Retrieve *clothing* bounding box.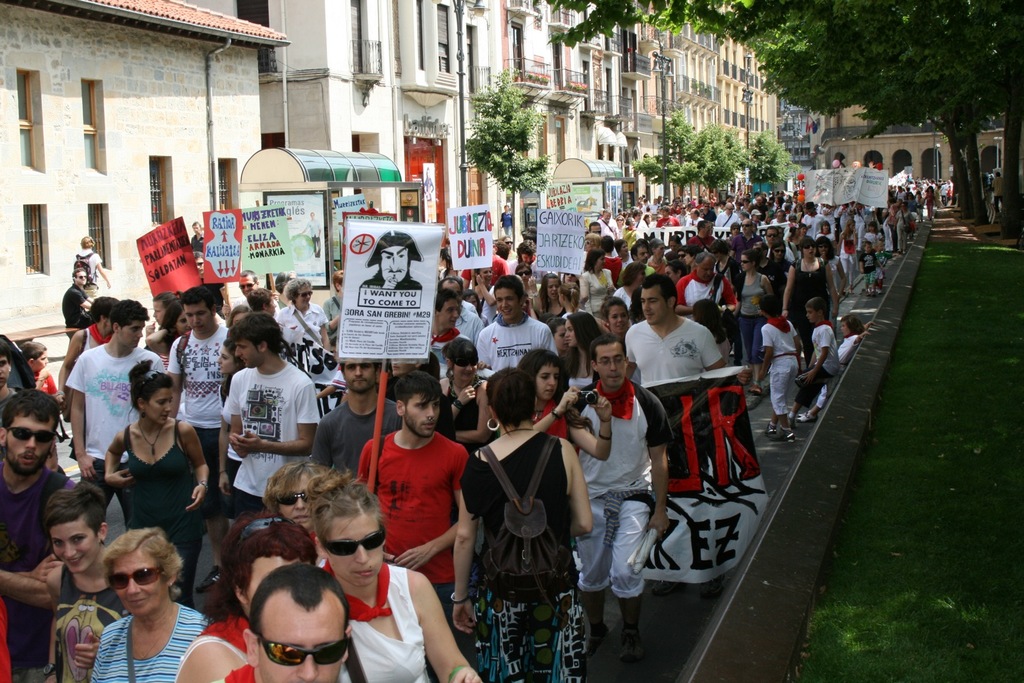
Bounding box: x1=460 y1=425 x2=580 y2=682.
